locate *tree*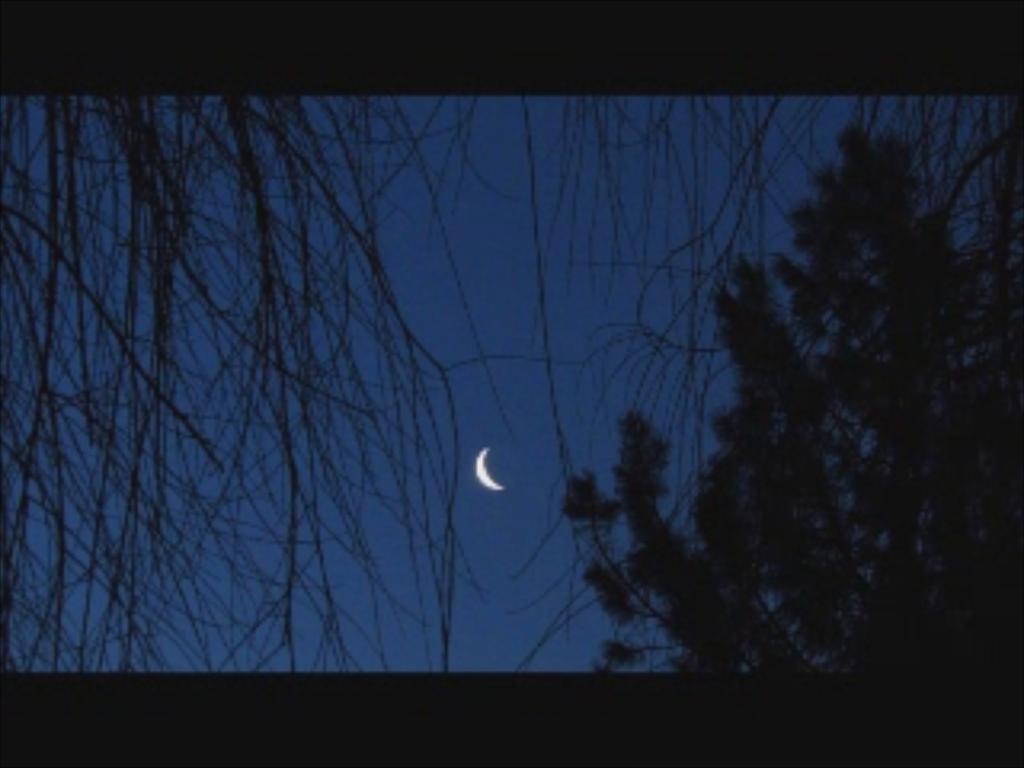
<bbox>675, 118, 1008, 710</bbox>
